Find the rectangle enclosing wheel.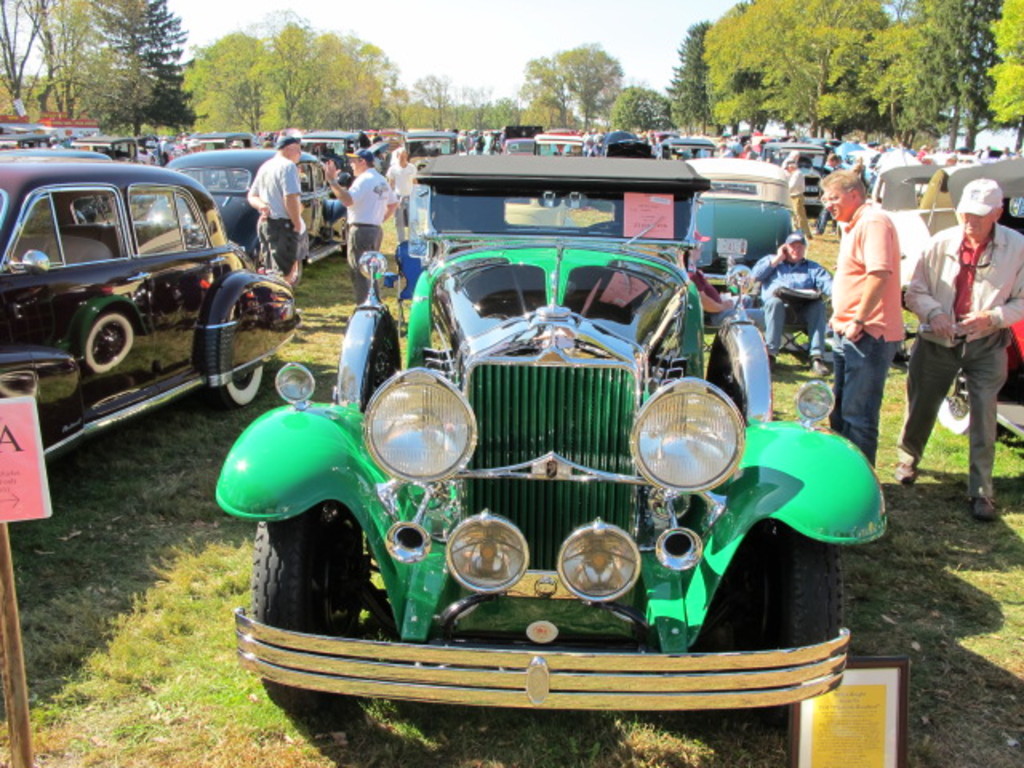
(left=286, top=258, right=304, bottom=288).
